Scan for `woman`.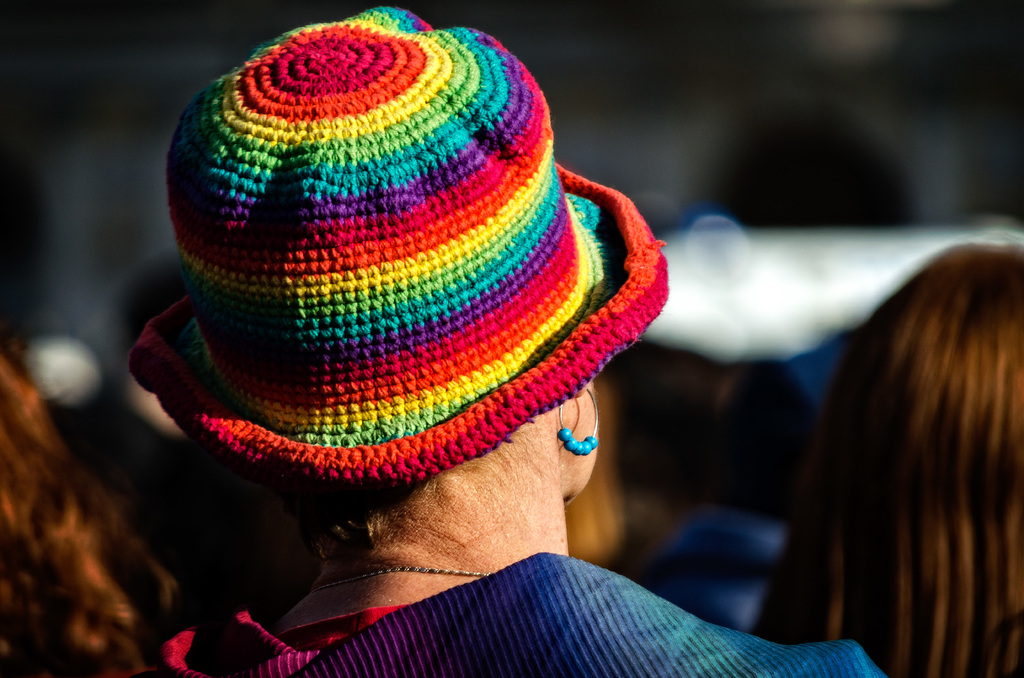
Scan result: locate(760, 234, 1023, 677).
